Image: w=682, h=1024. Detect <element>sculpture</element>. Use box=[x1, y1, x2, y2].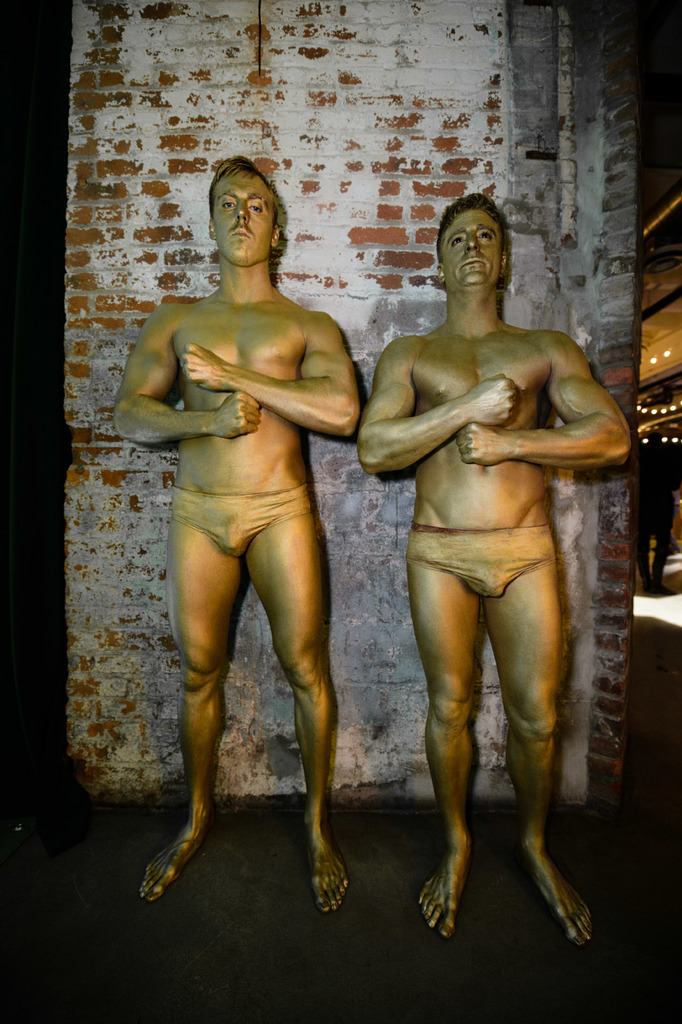
box=[356, 196, 638, 952].
